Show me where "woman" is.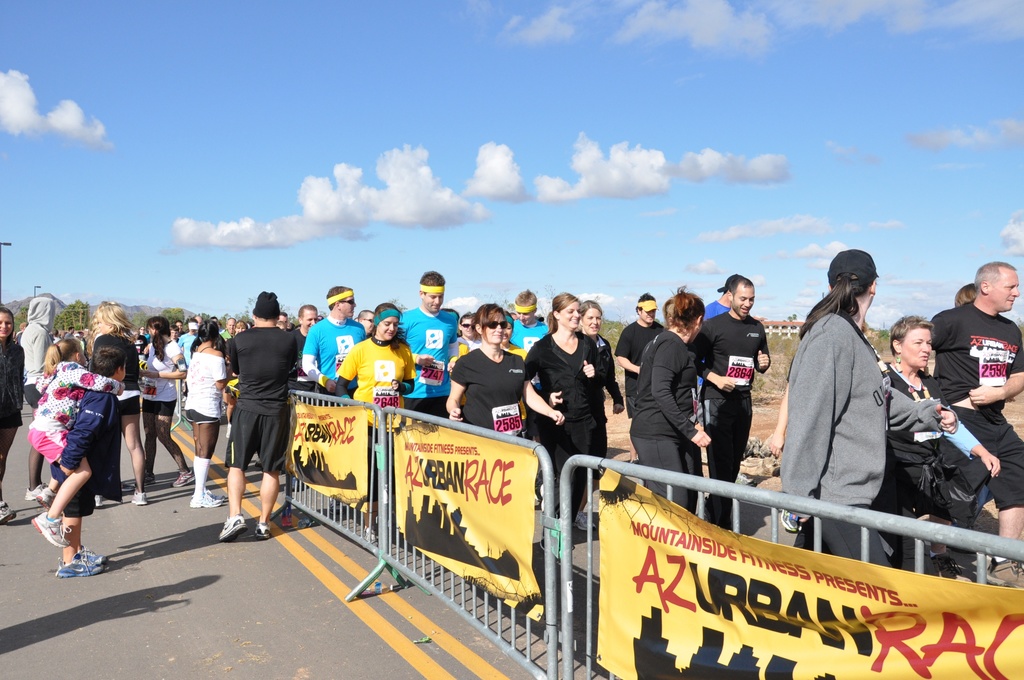
"woman" is at [501, 311, 527, 423].
